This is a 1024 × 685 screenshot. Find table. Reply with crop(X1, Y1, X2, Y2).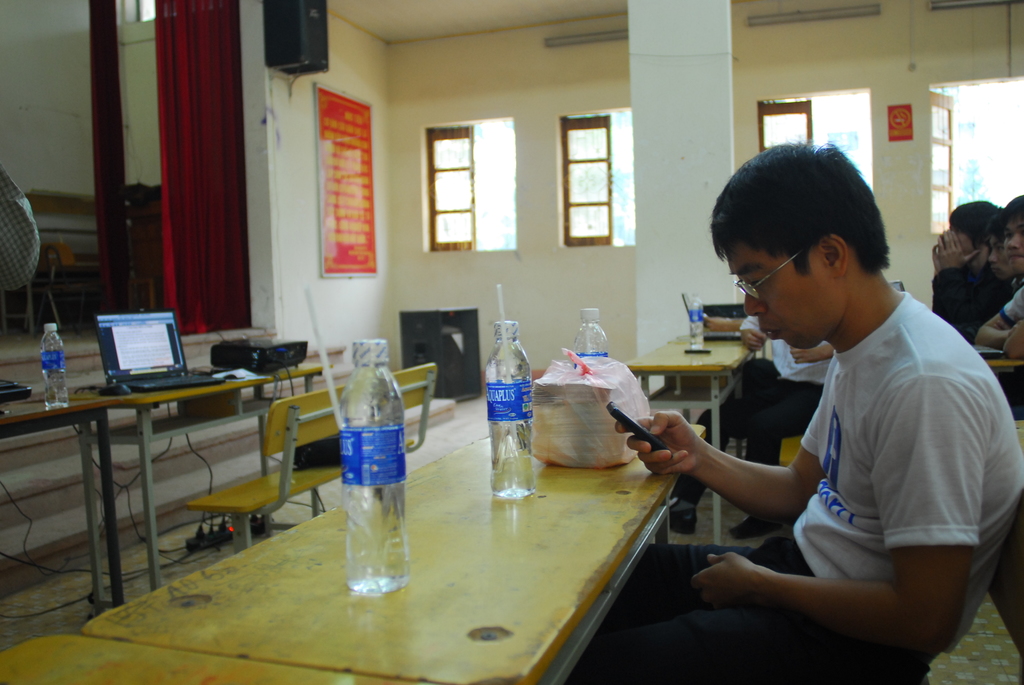
crop(81, 352, 757, 681).
